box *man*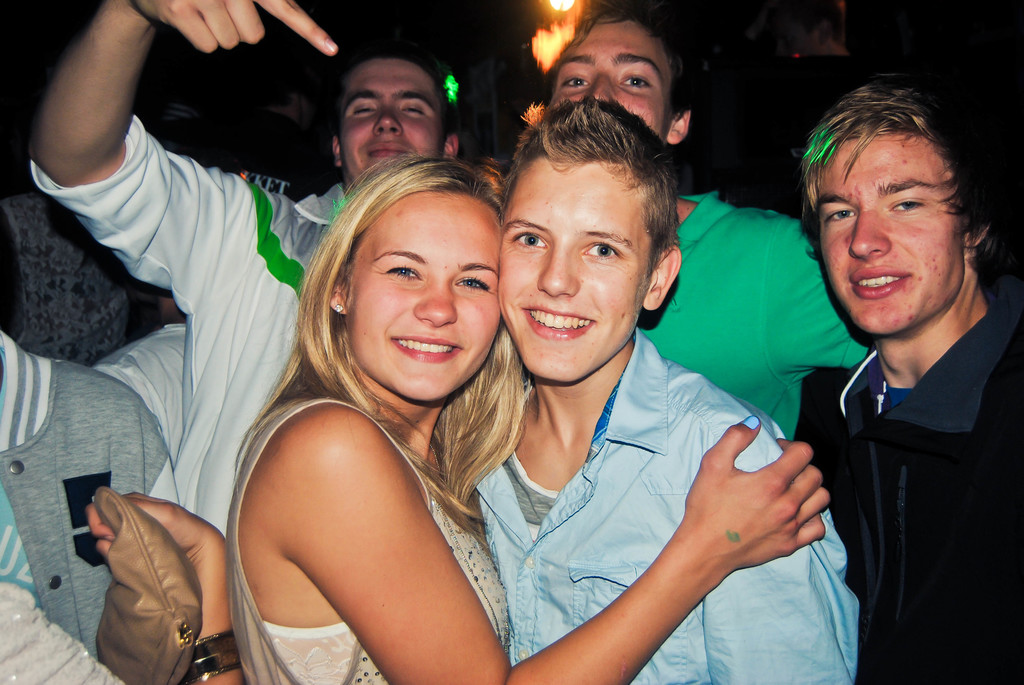
box(534, 7, 875, 437)
